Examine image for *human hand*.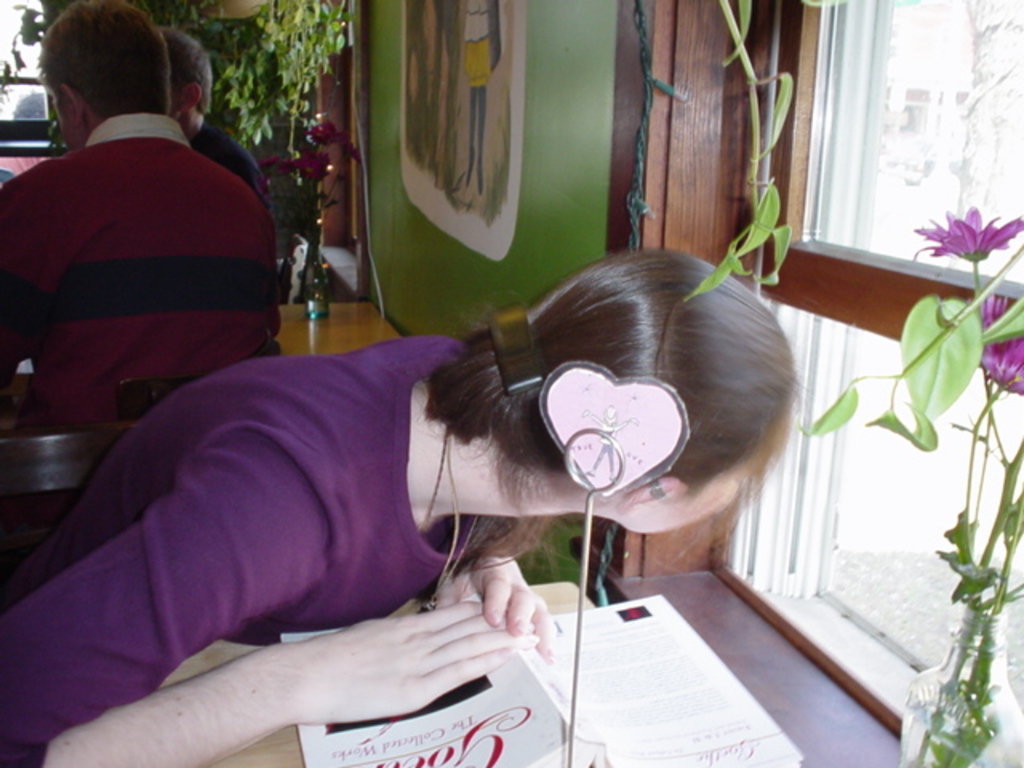
Examination result: BBox(429, 555, 562, 667).
